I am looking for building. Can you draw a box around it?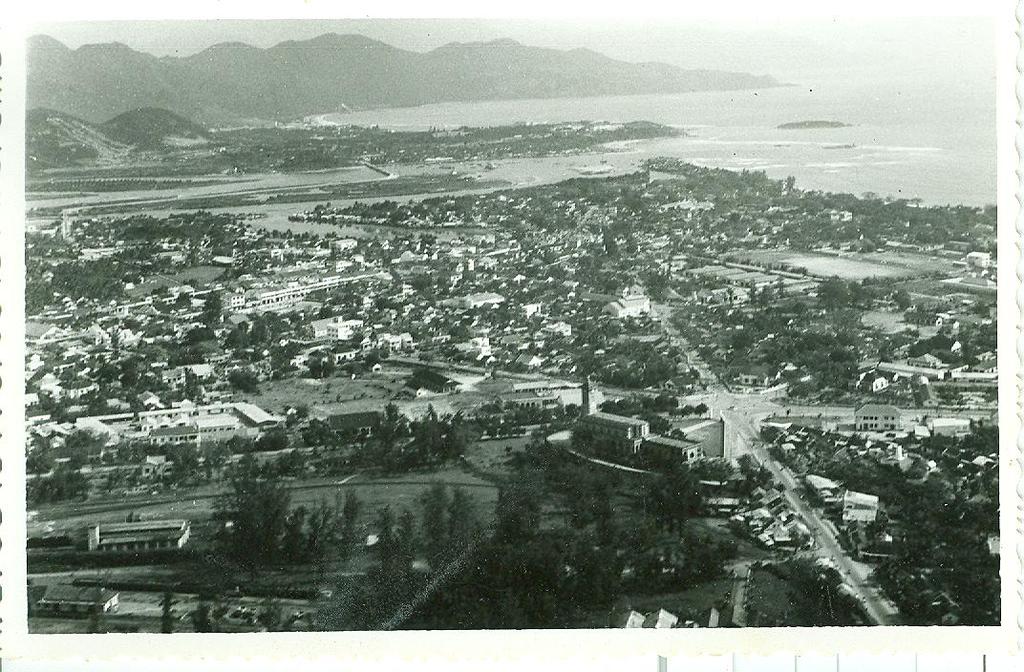
Sure, the bounding box is rect(877, 323, 999, 387).
